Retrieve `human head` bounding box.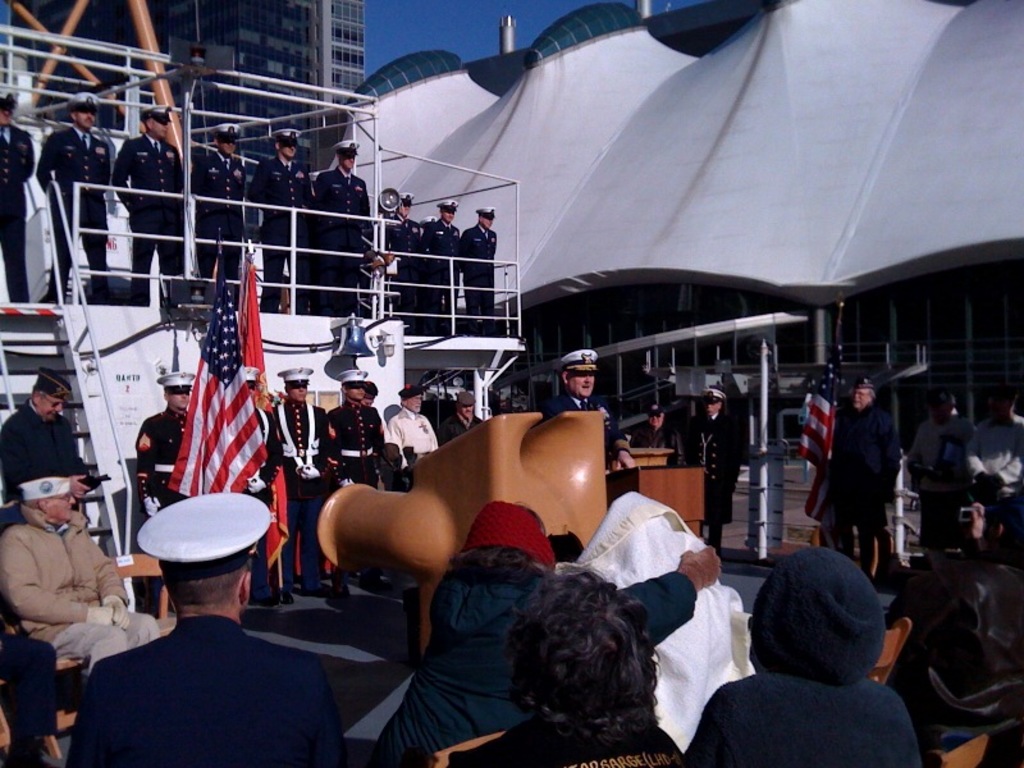
Bounding box: bbox=(137, 488, 273, 611).
